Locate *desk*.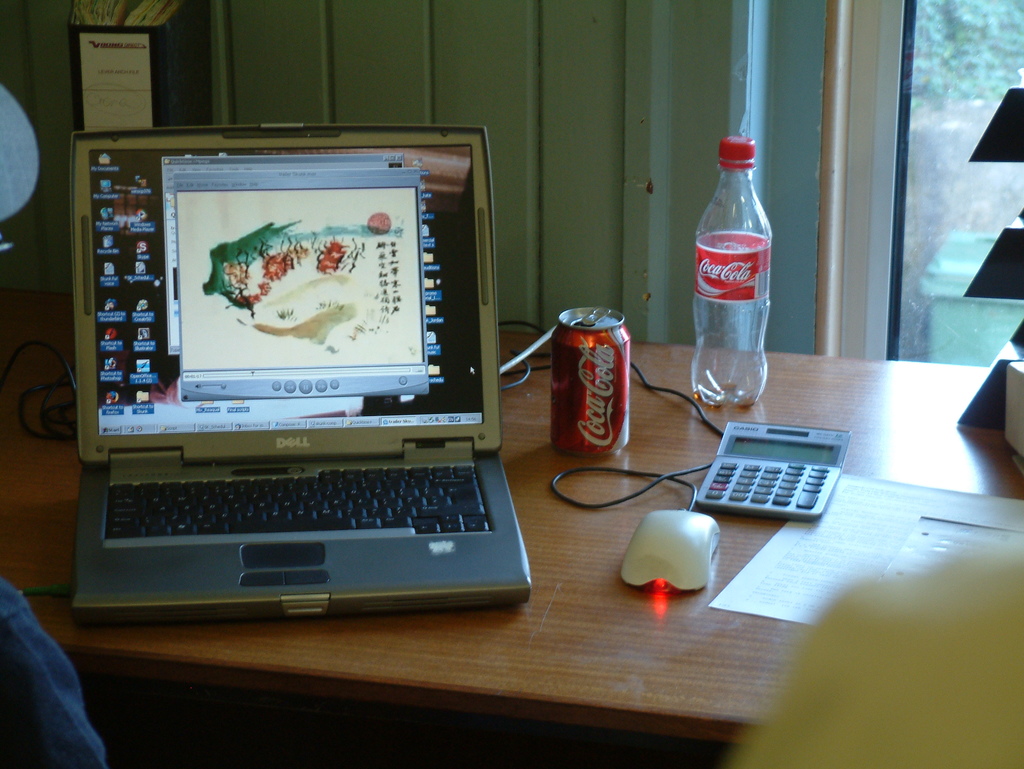
Bounding box: BBox(9, 289, 1021, 761).
